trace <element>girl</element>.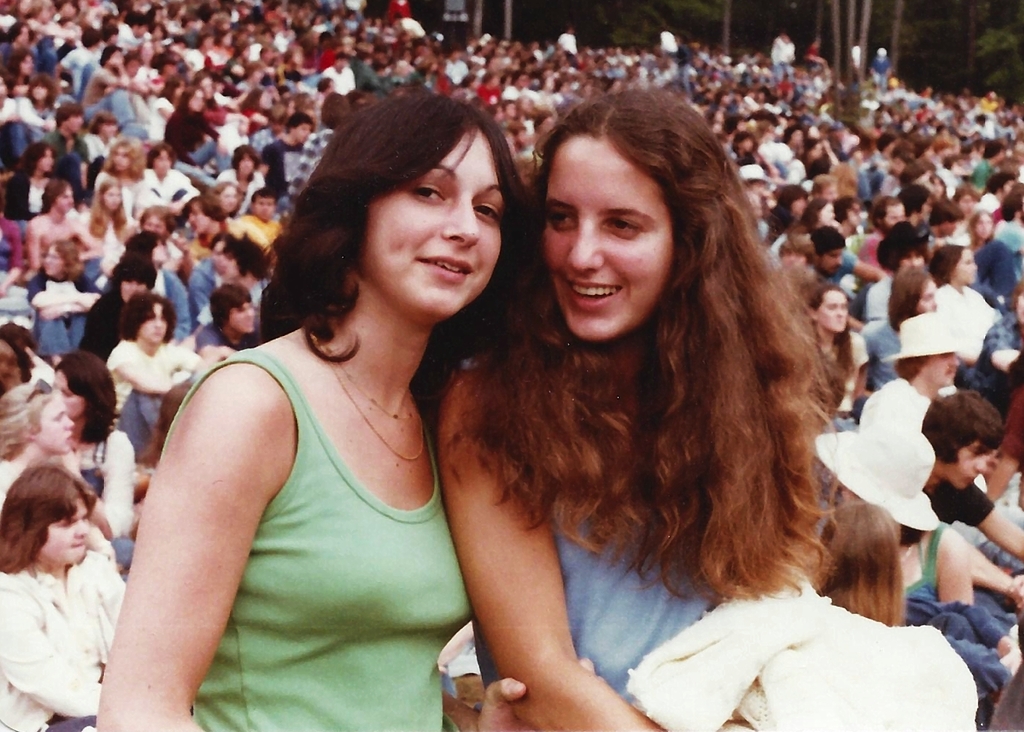
Traced to bbox=[776, 121, 804, 154].
